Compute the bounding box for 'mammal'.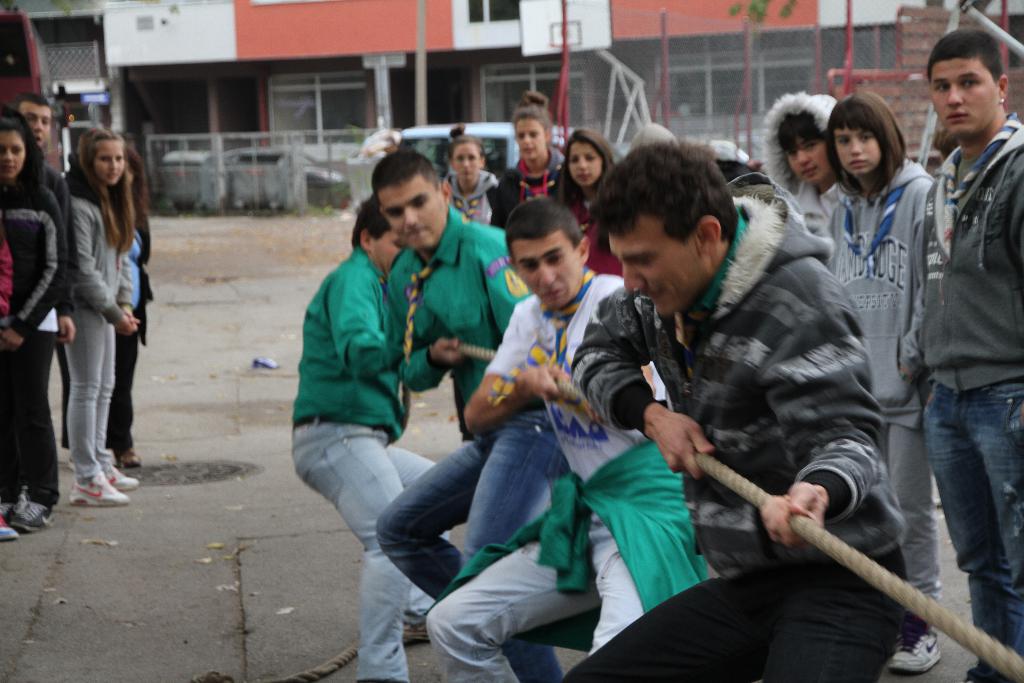
<bbox>504, 92, 563, 211</bbox>.
